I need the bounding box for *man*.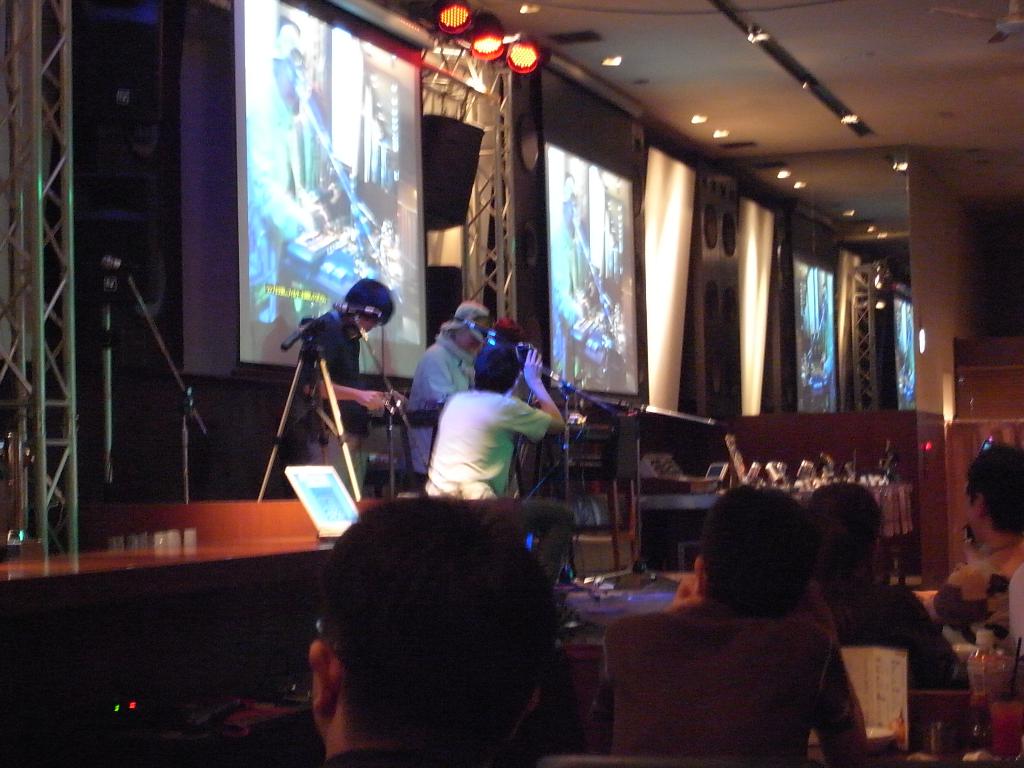
Here it is: 808:287:837:401.
